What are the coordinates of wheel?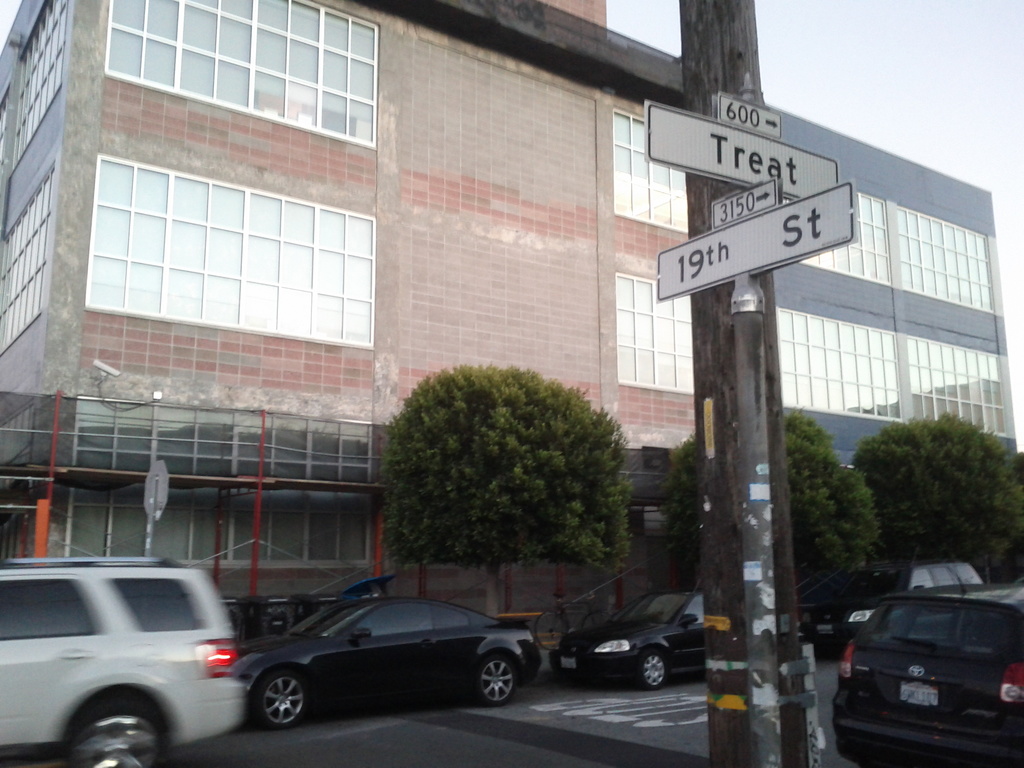
<region>633, 650, 670, 696</region>.
